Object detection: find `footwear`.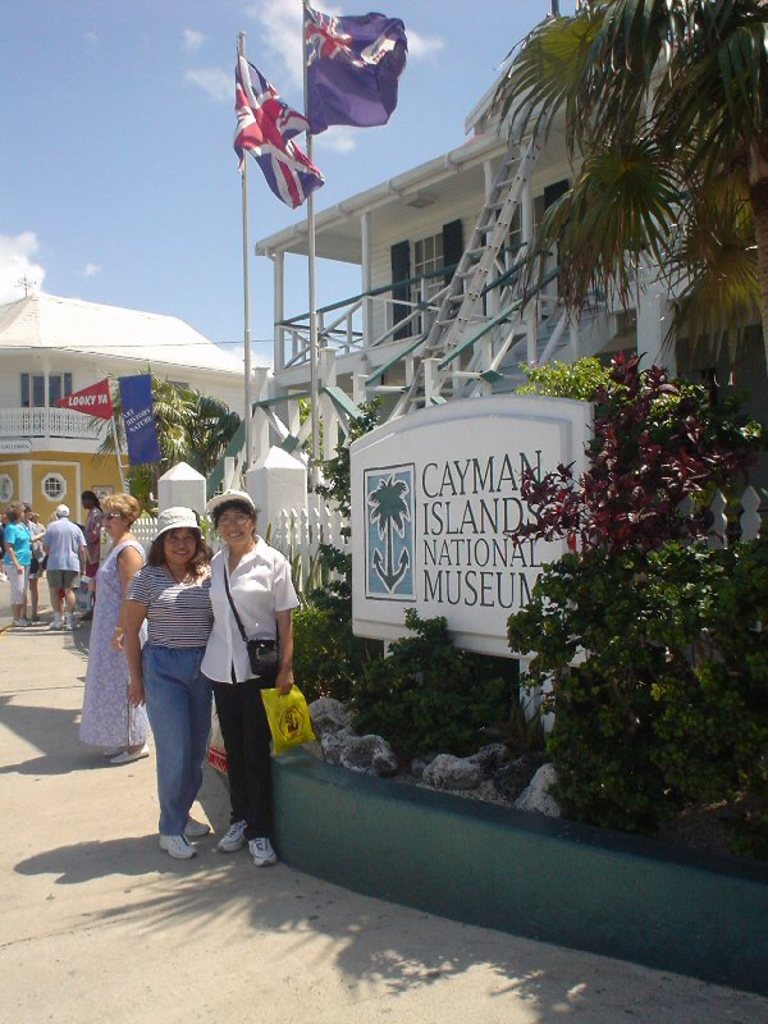
[102,742,123,755].
